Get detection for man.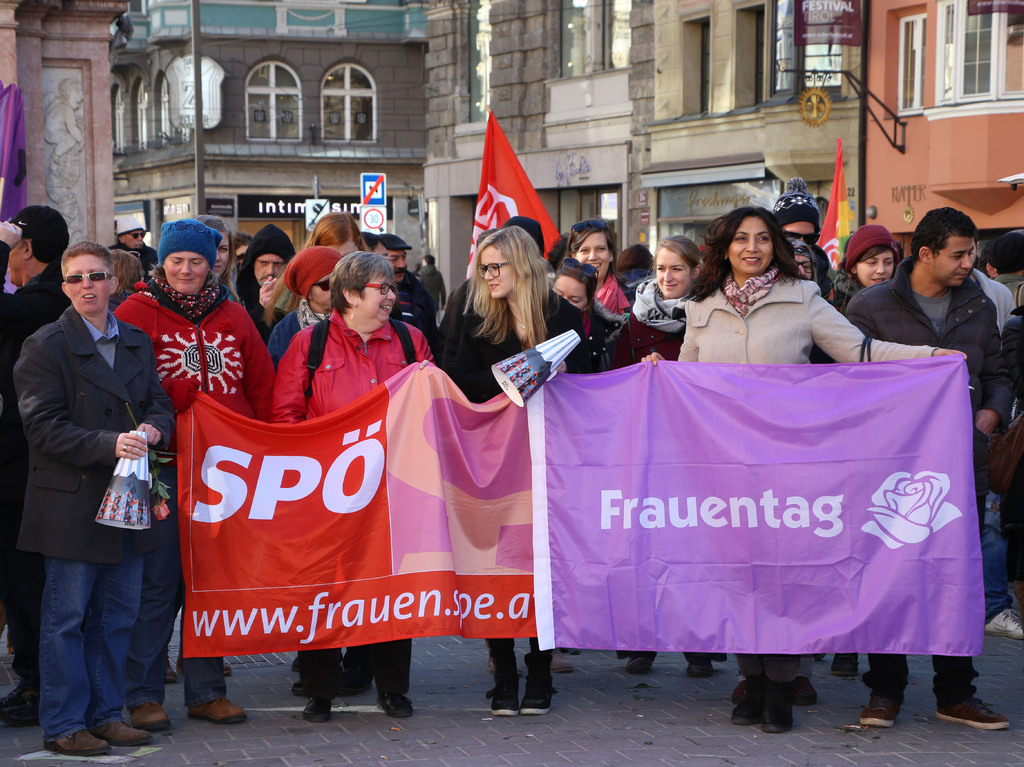
Detection: [left=845, top=207, right=1017, bottom=731].
